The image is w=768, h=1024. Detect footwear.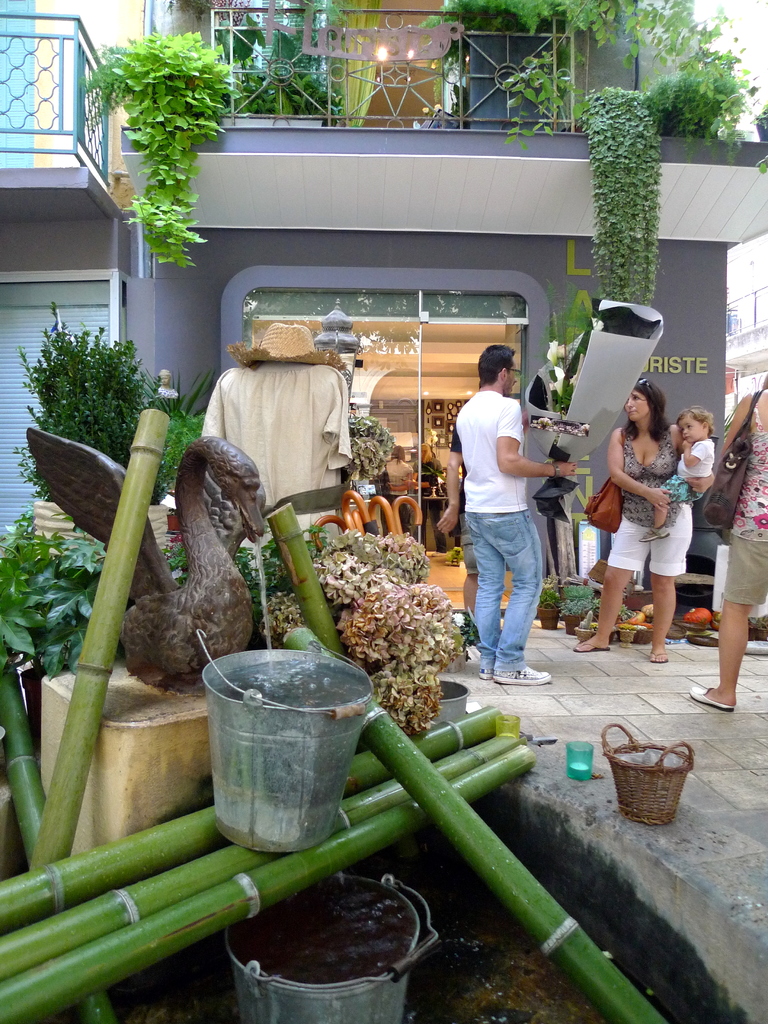
Detection: [left=646, top=652, right=667, bottom=665].
